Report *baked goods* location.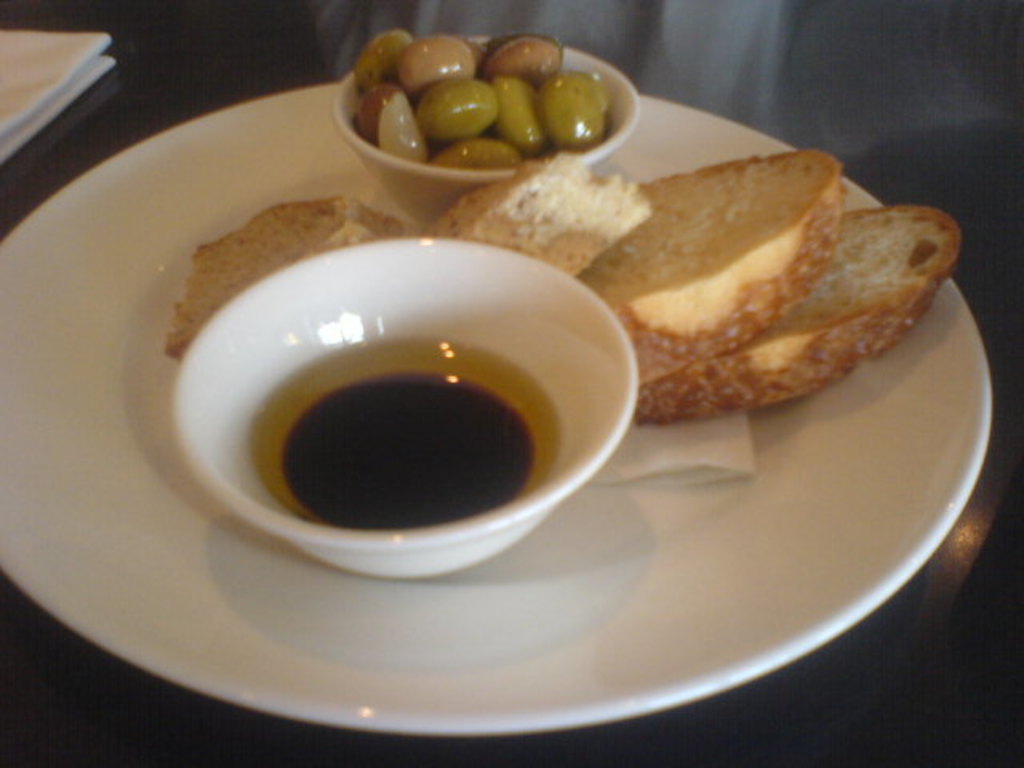
Report: BBox(162, 205, 381, 358).
